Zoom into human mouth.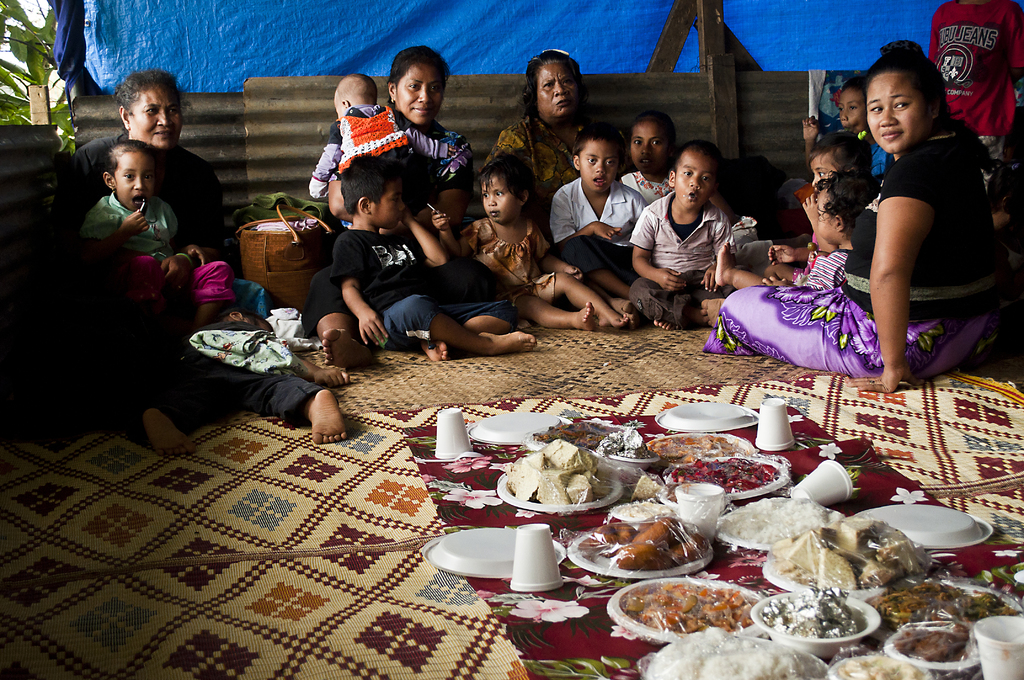
Zoom target: 883:127:901:139.
